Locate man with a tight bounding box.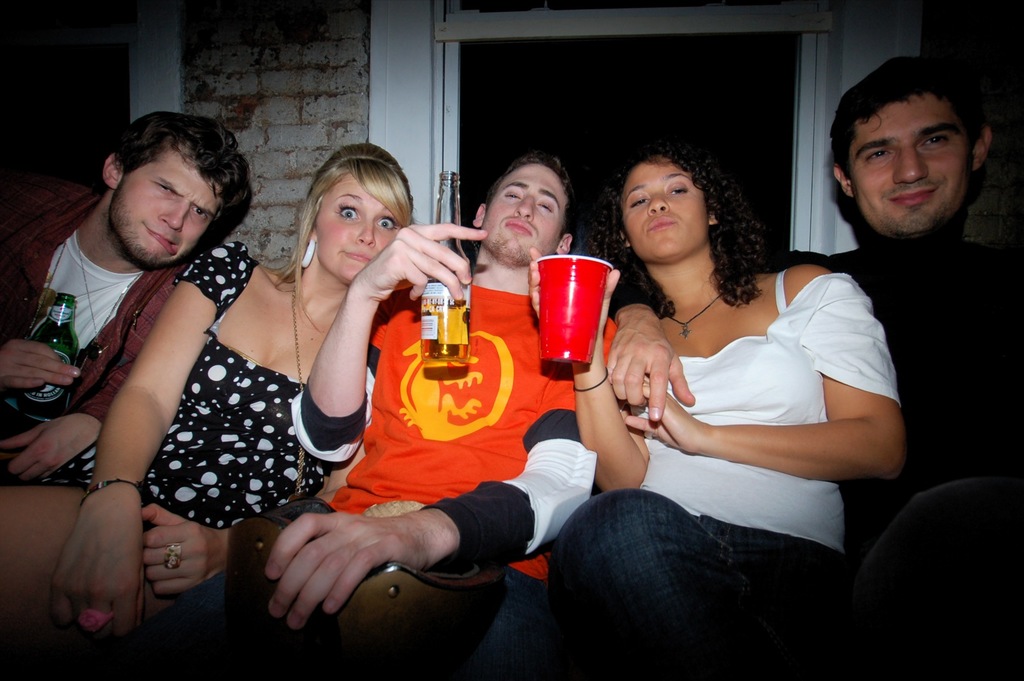
pyautogui.locateOnScreen(0, 96, 241, 509).
